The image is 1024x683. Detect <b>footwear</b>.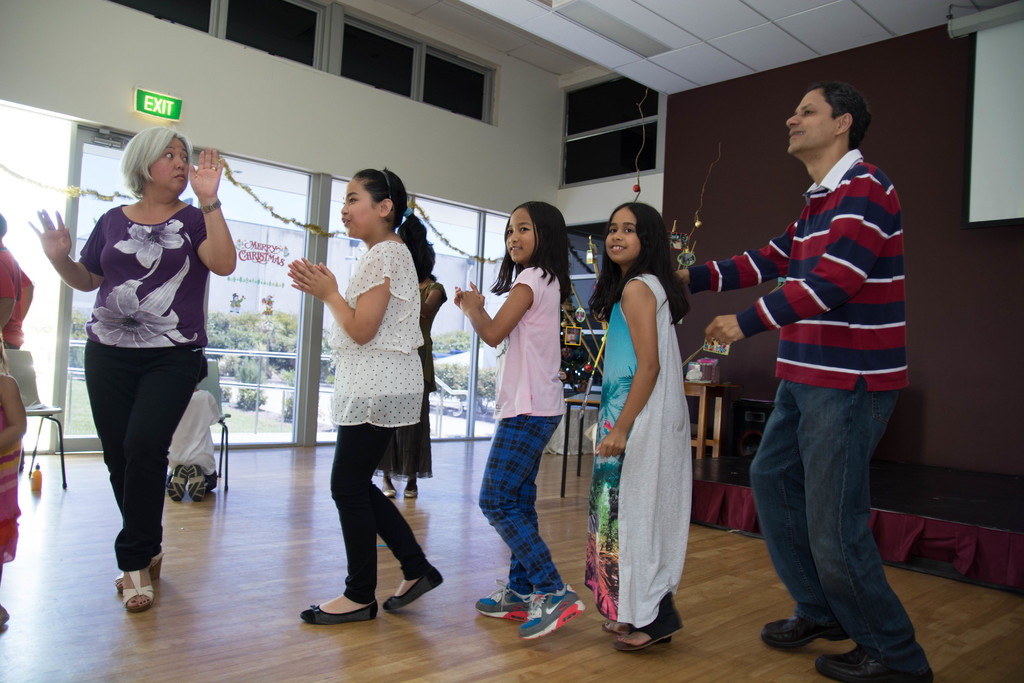
Detection: 113, 548, 166, 582.
